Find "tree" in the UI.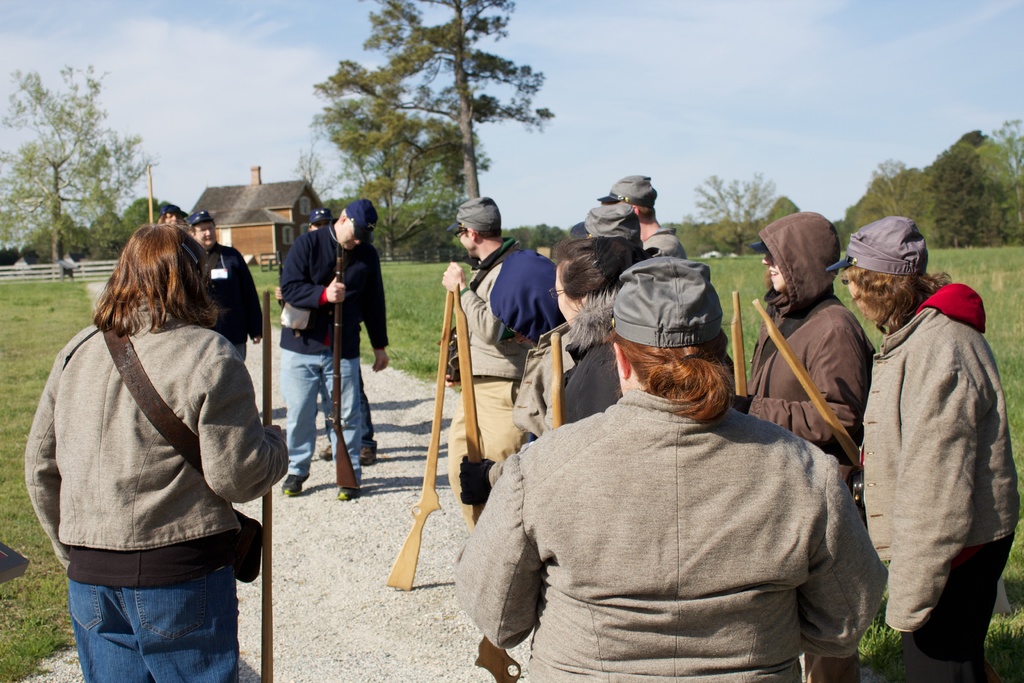
UI element at <bbox>125, 184, 185, 234</bbox>.
